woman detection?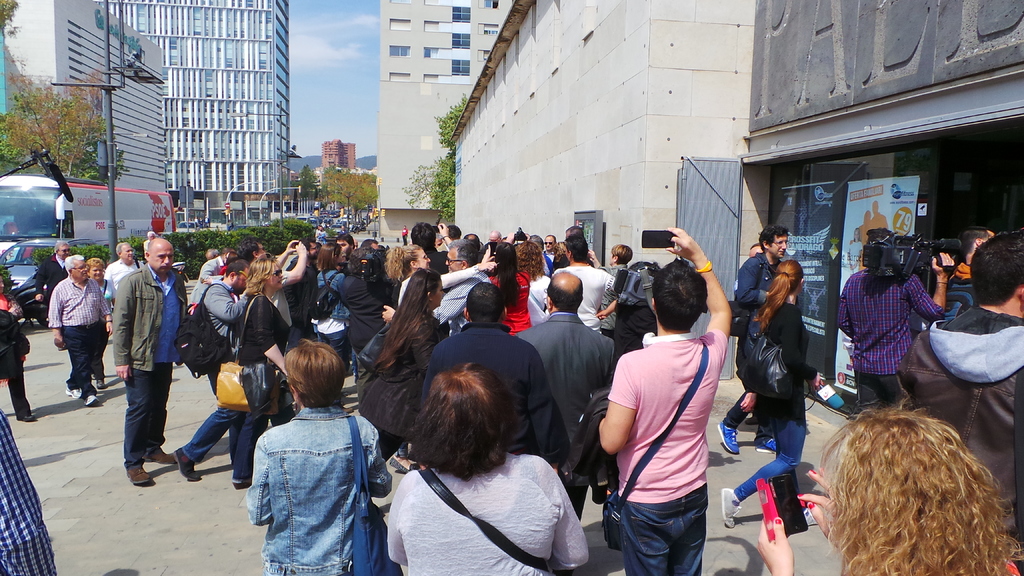
l=170, t=261, r=319, b=510
